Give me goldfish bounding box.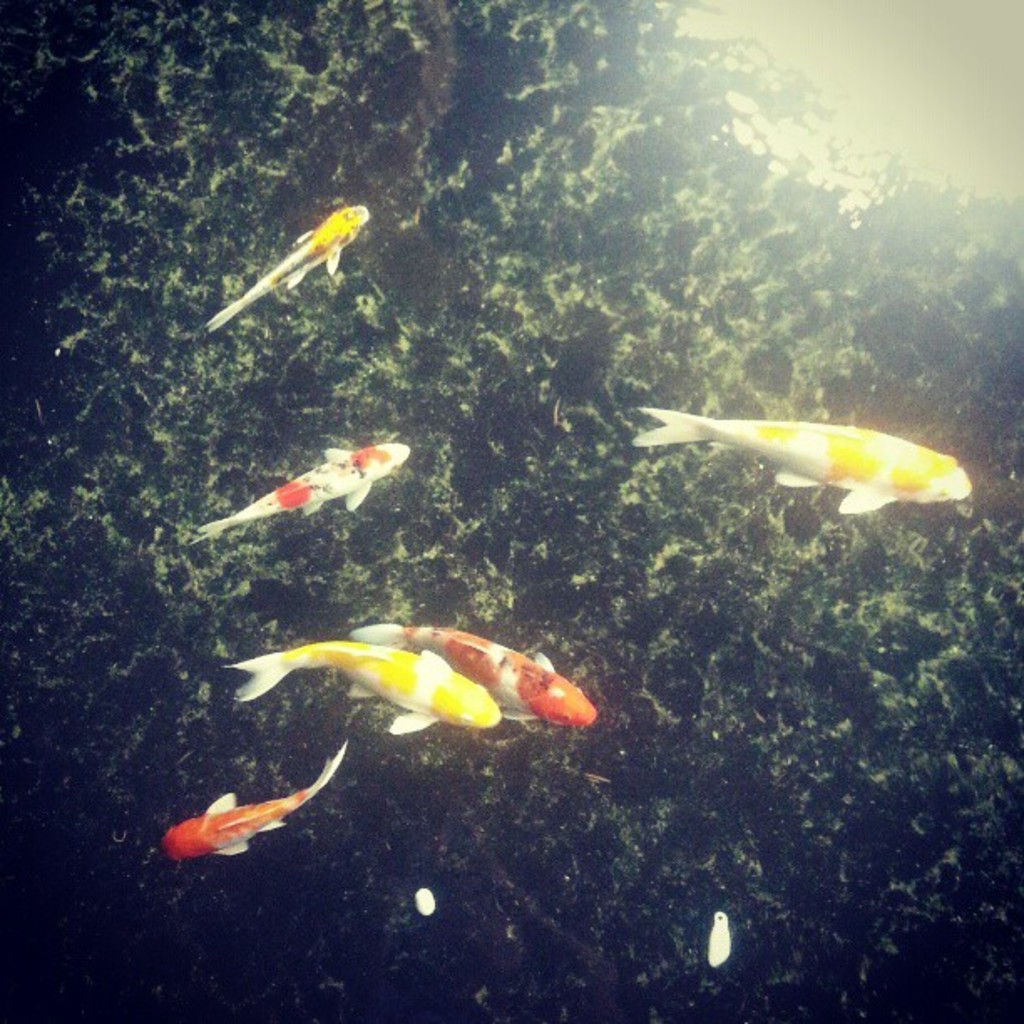
[221,639,502,730].
